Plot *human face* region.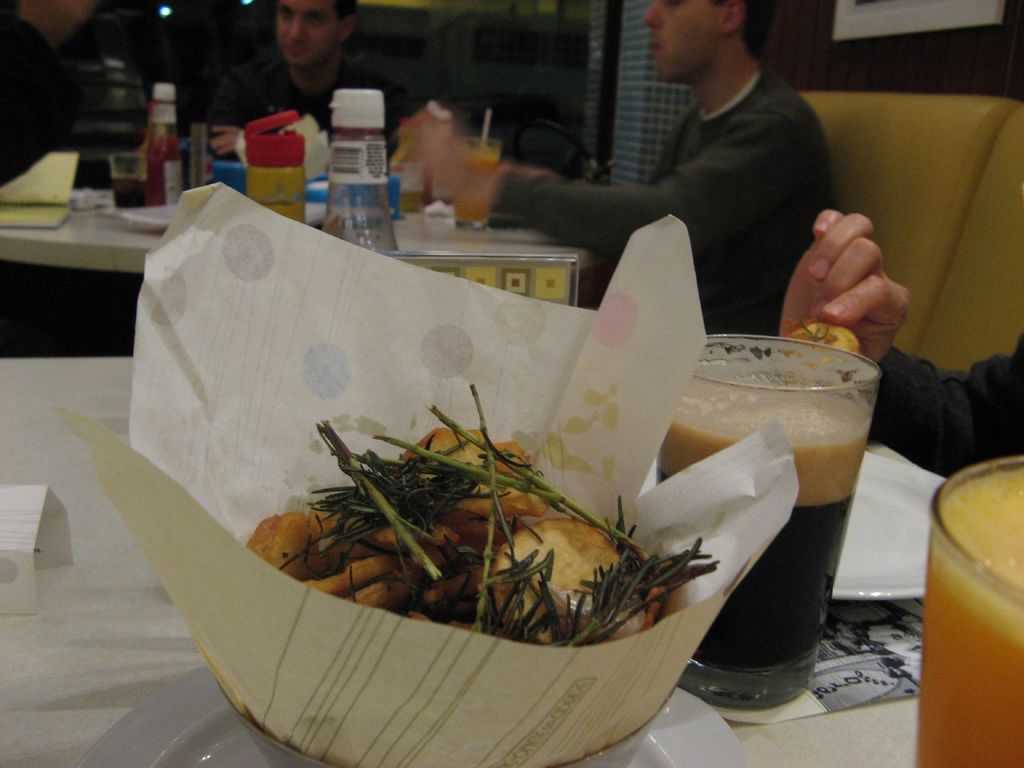
Plotted at rect(645, 0, 720, 80).
